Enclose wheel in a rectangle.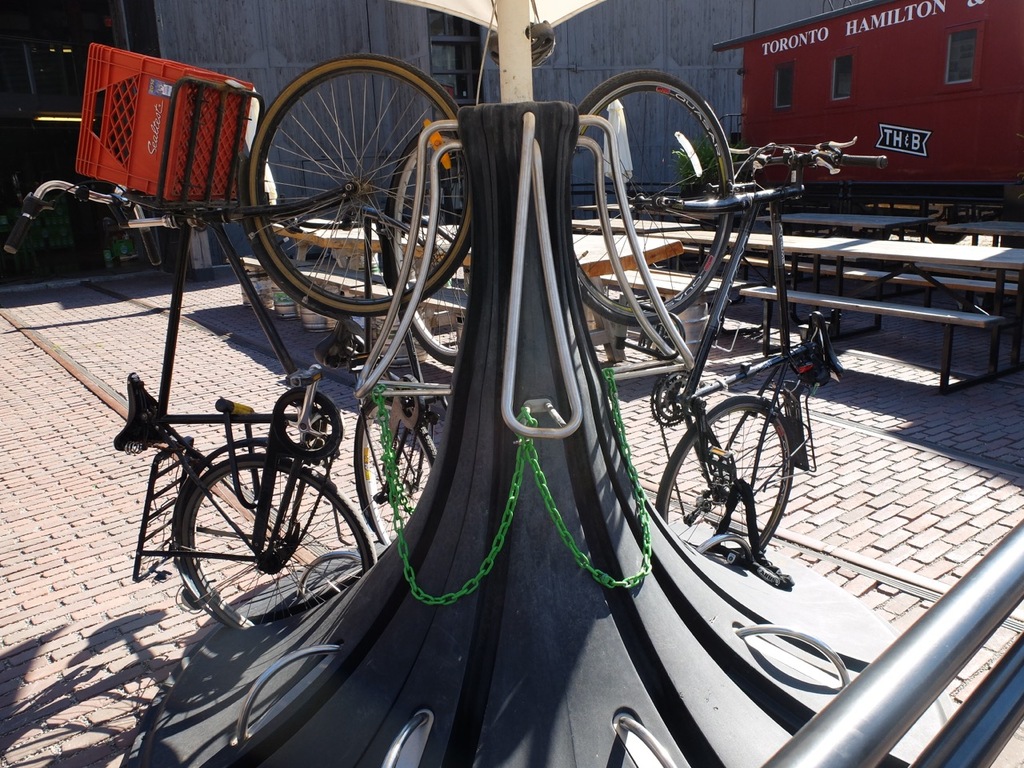
x1=182, y1=451, x2=373, y2=630.
